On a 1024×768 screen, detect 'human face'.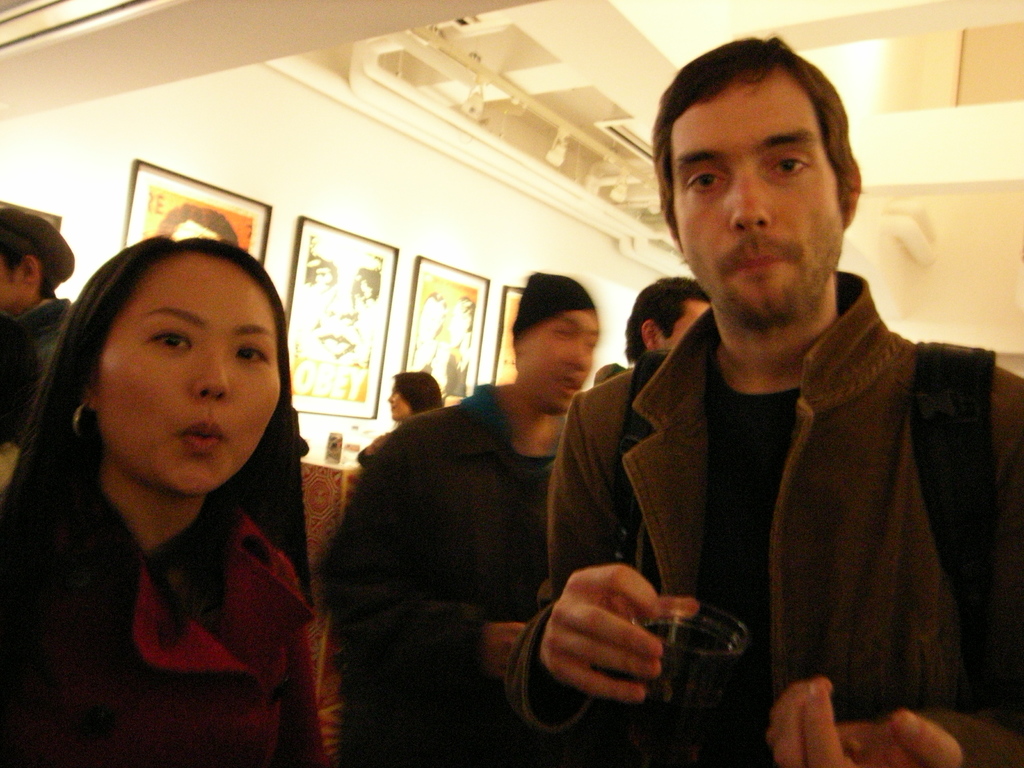
x1=0 y1=244 x2=36 y2=303.
